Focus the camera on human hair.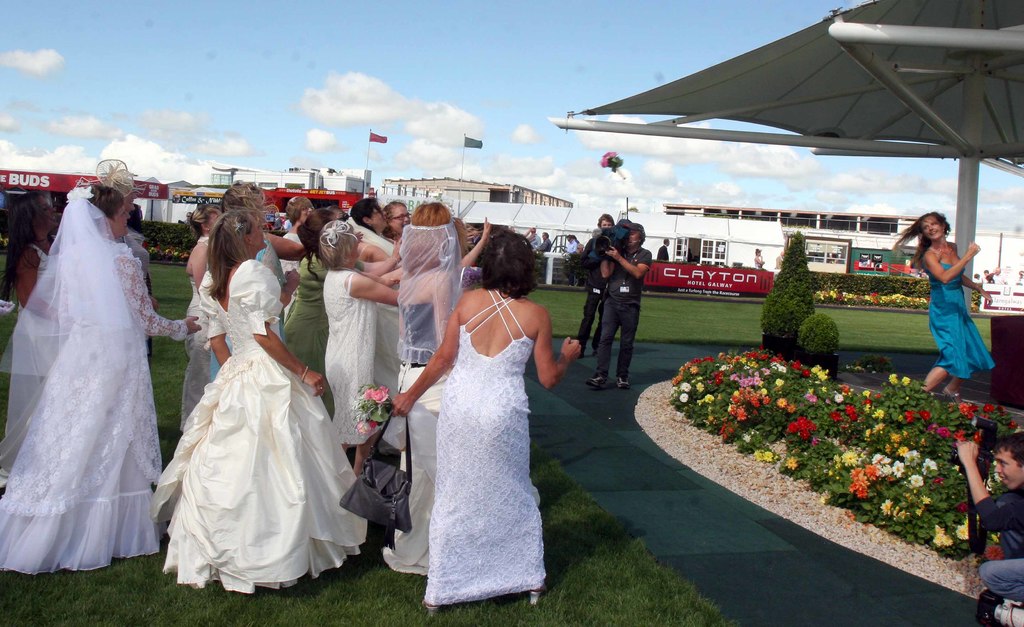
Focus region: box(223, 182, 266, 230).
